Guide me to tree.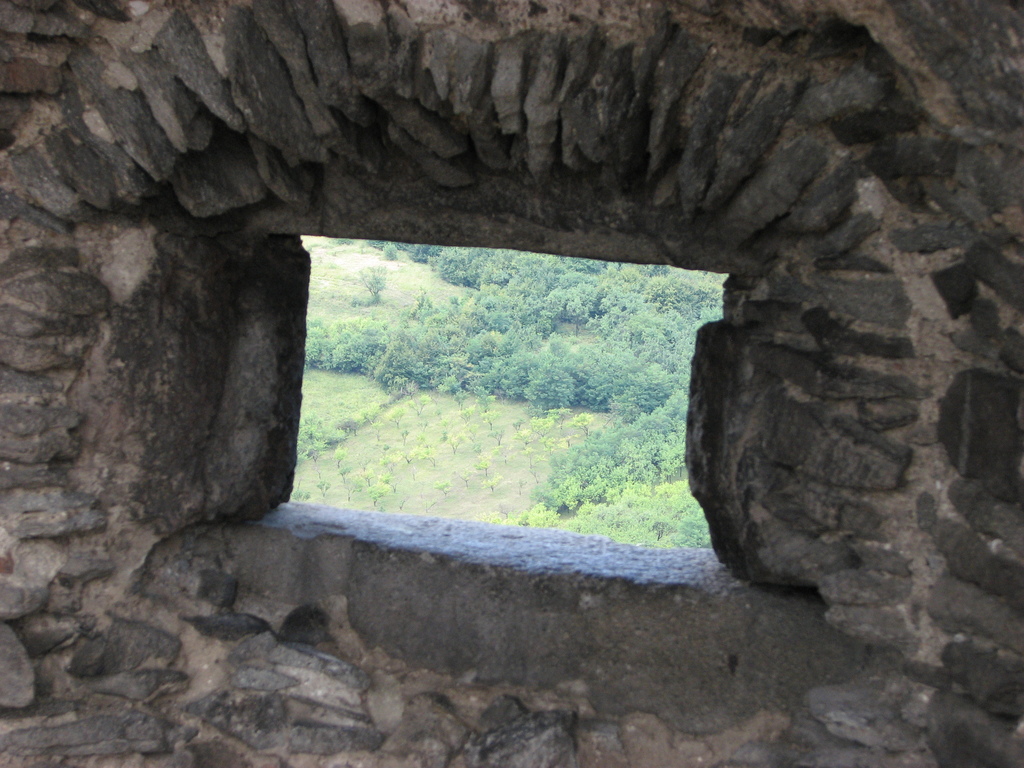
Guidance: region(559, 424, 610, 507).
